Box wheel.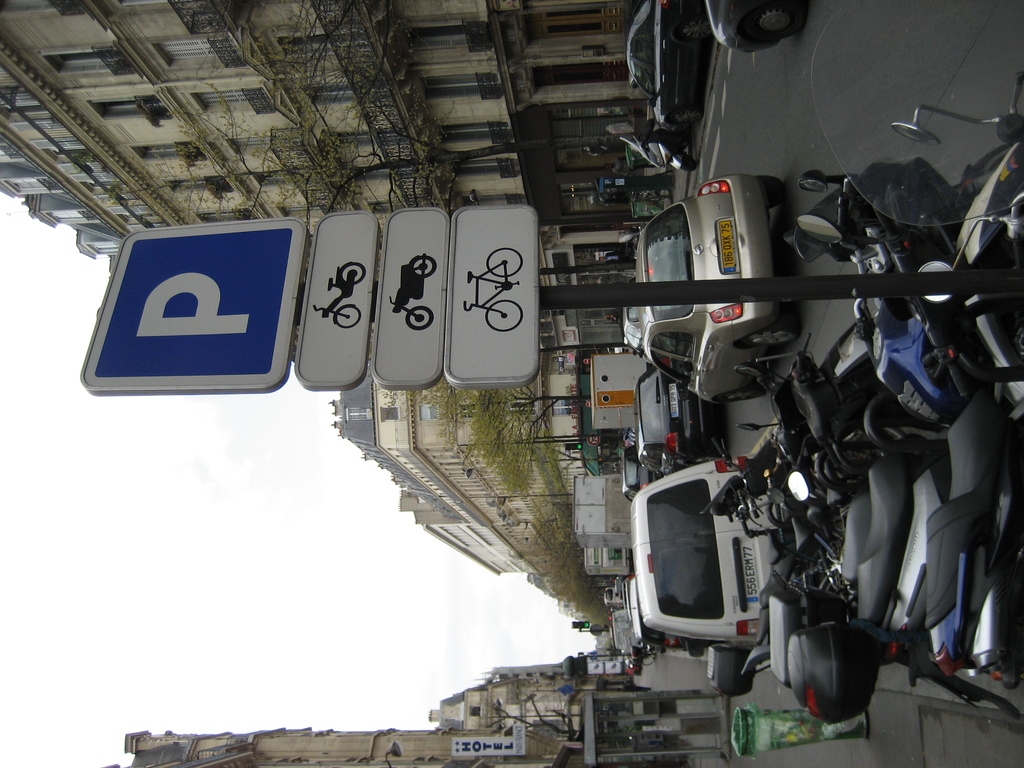
box=[335, 306, 362, 329].
